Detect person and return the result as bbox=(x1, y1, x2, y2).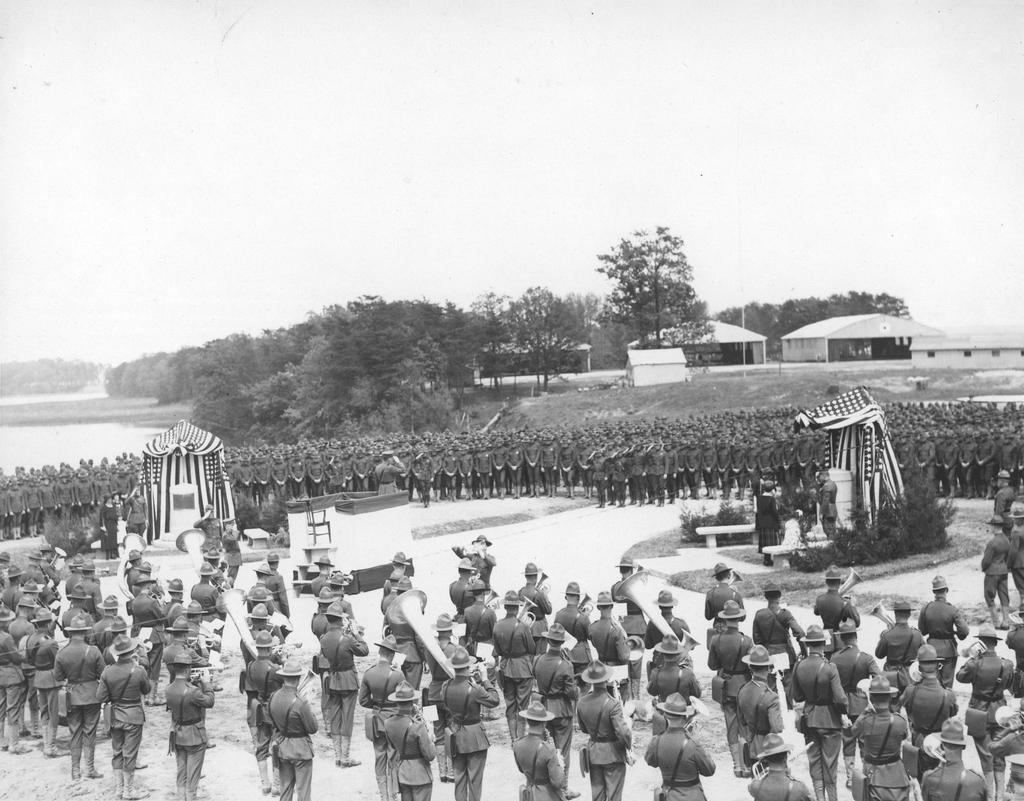
bbox=(444, 533, 497, 598).
